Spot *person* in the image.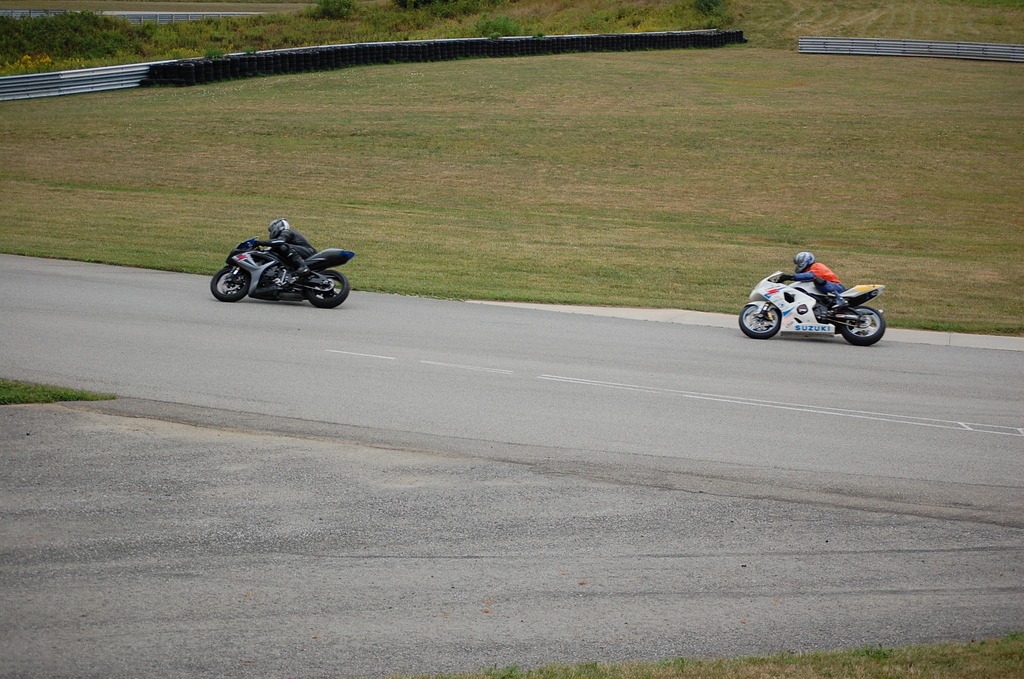
*person* found at bbox(257, 215, 321, 270).
